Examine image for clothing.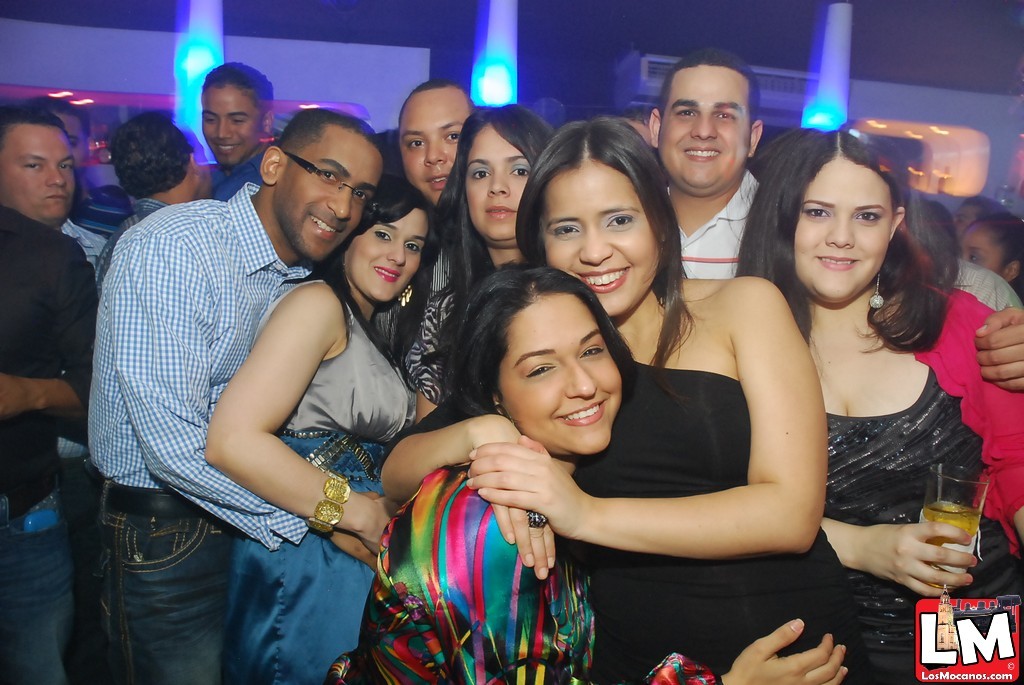
Examination result: x1=815 y1=293 x2=1023 y2=684.
